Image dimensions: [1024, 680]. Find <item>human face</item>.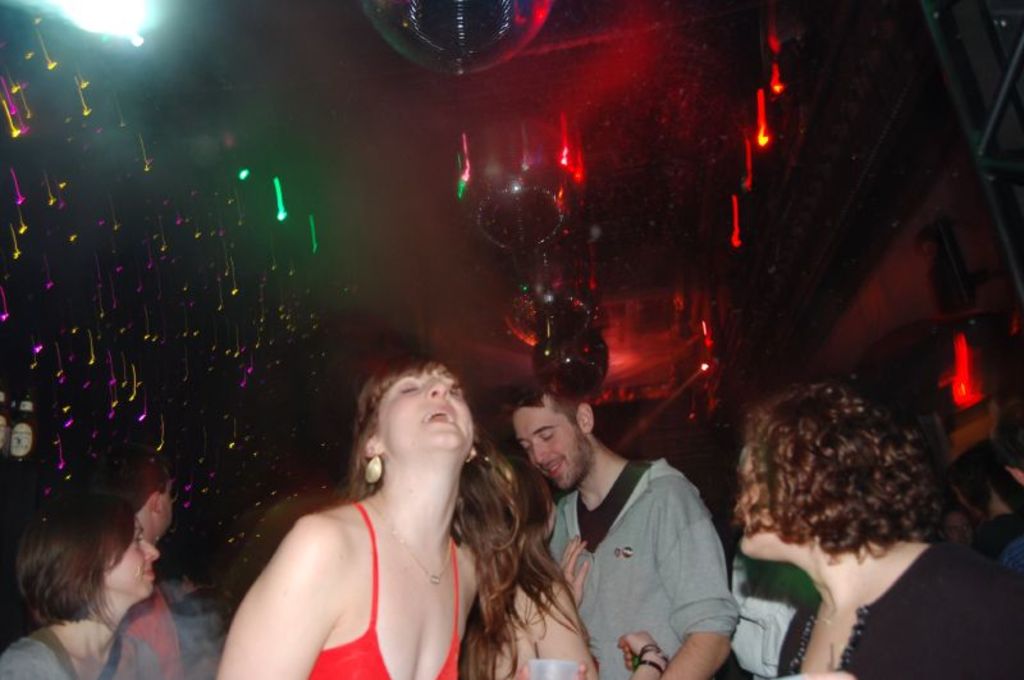
{"left": 100, "top": 520, "right": 161, "bottom": 601}.
